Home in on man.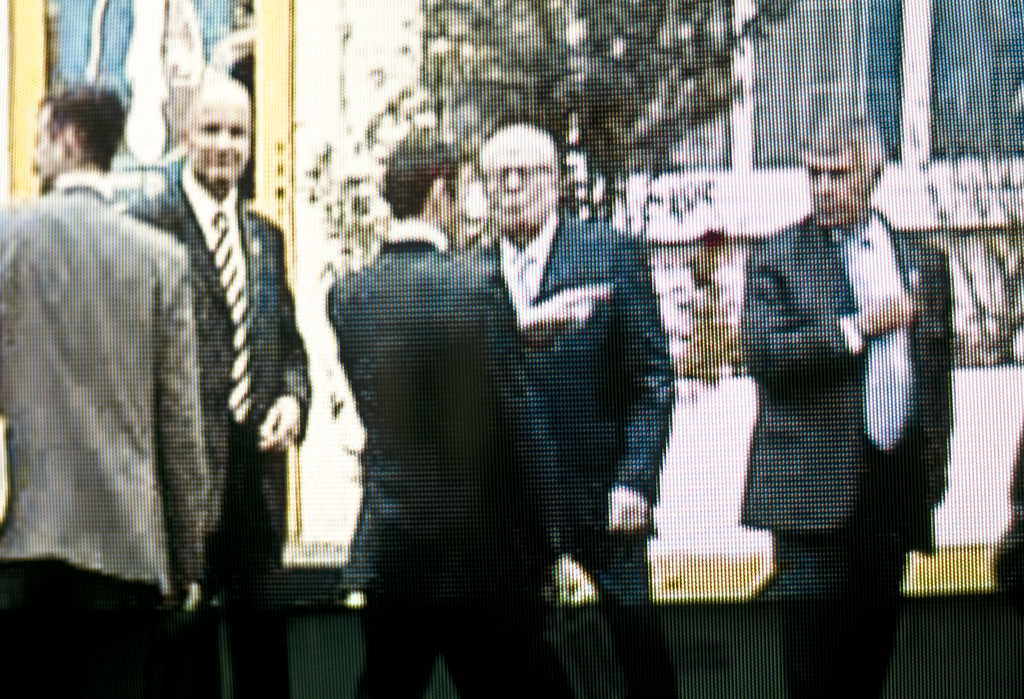
Homed in at [0, 81, 207, 698].
